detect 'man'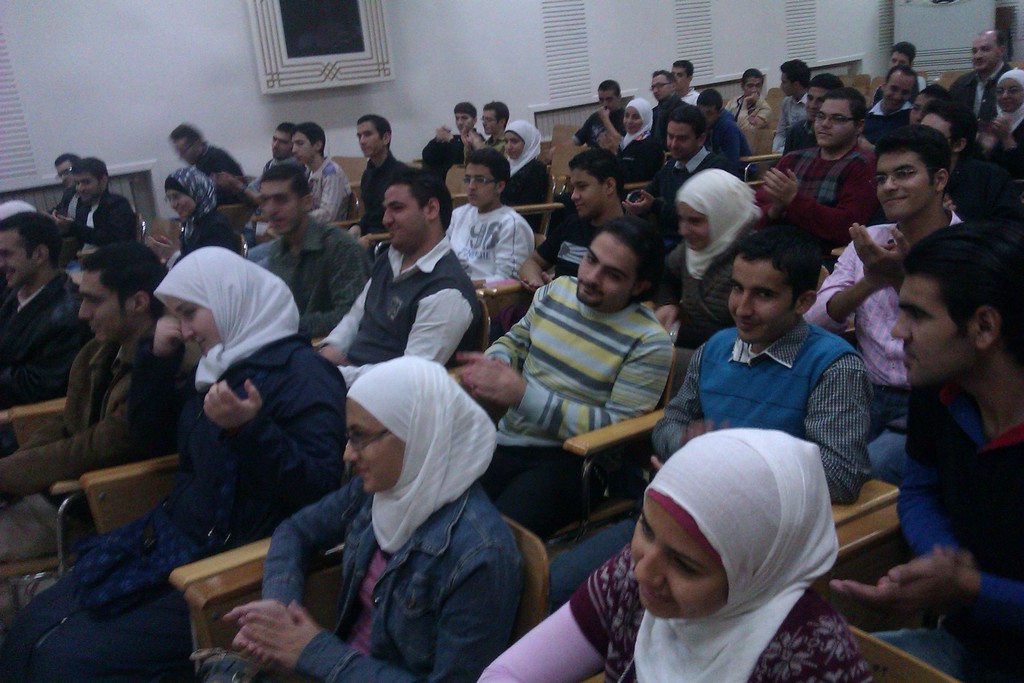
289,122,353,220
